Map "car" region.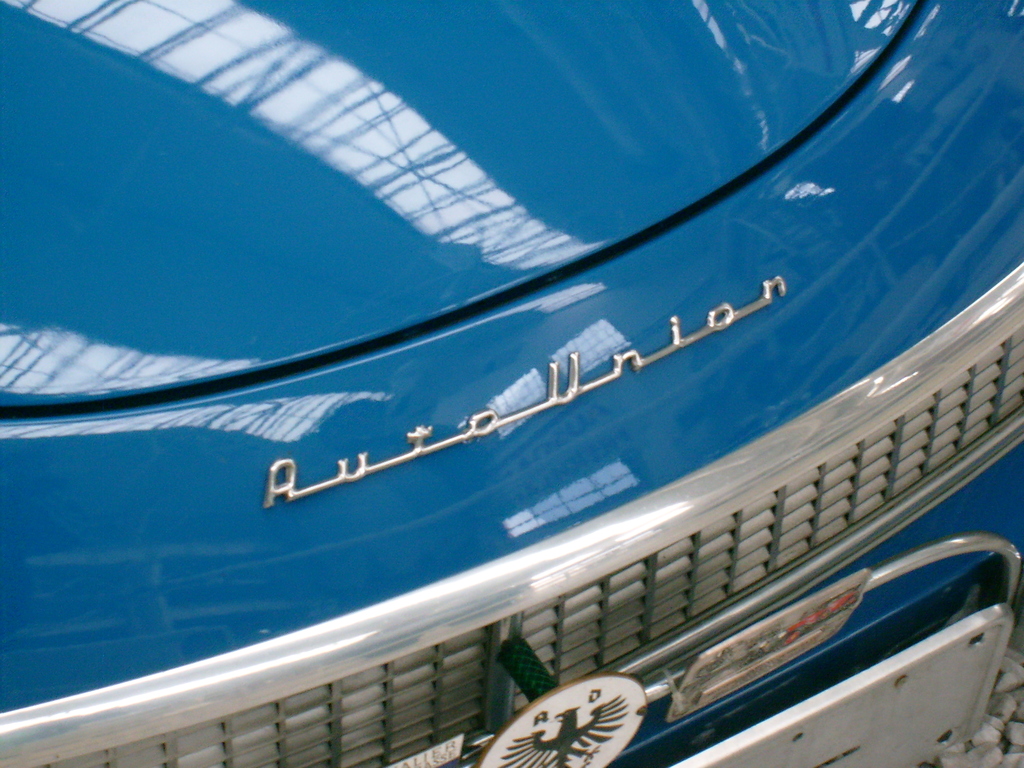
Mapped to crop(17, 0, 981, 767).
